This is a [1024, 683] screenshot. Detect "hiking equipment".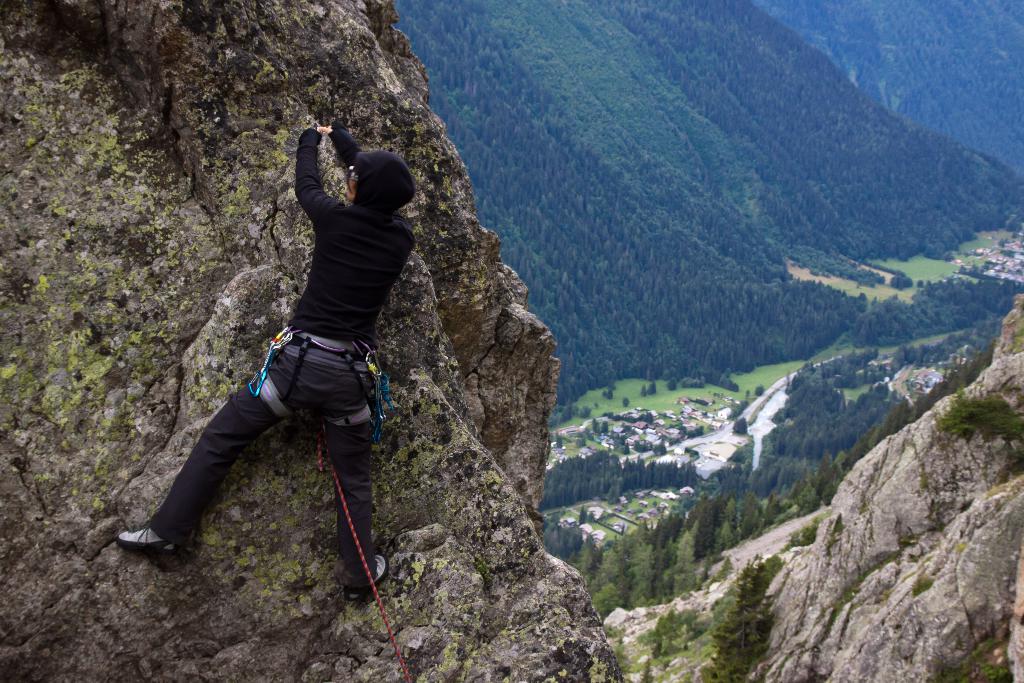
bbox=[246, 322, 394, 445].
